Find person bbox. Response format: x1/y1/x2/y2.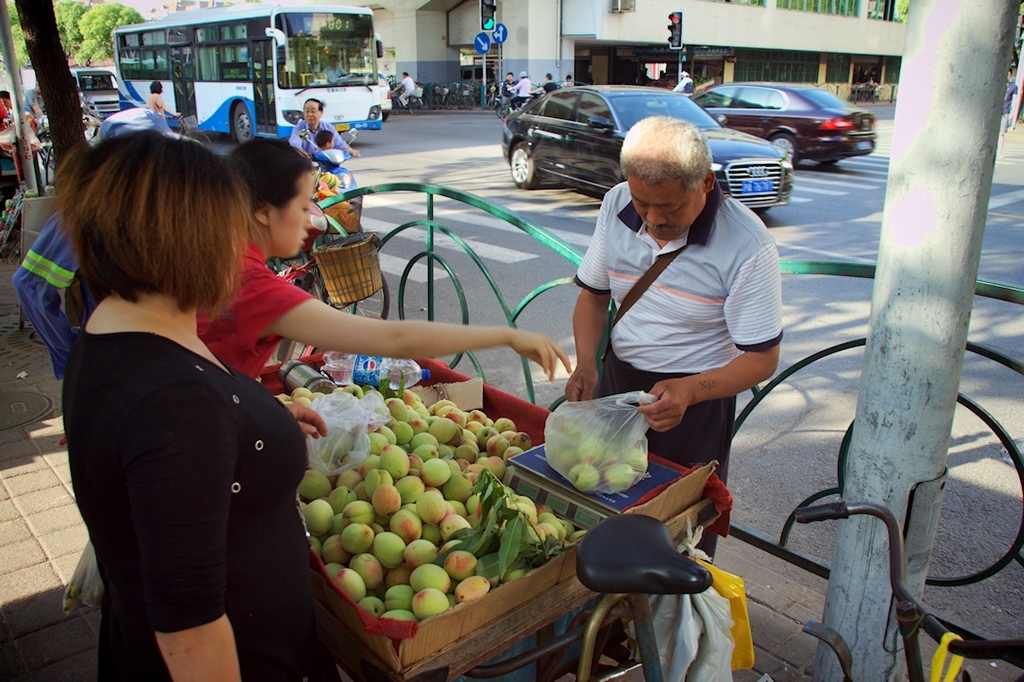
637/68/652/81.
